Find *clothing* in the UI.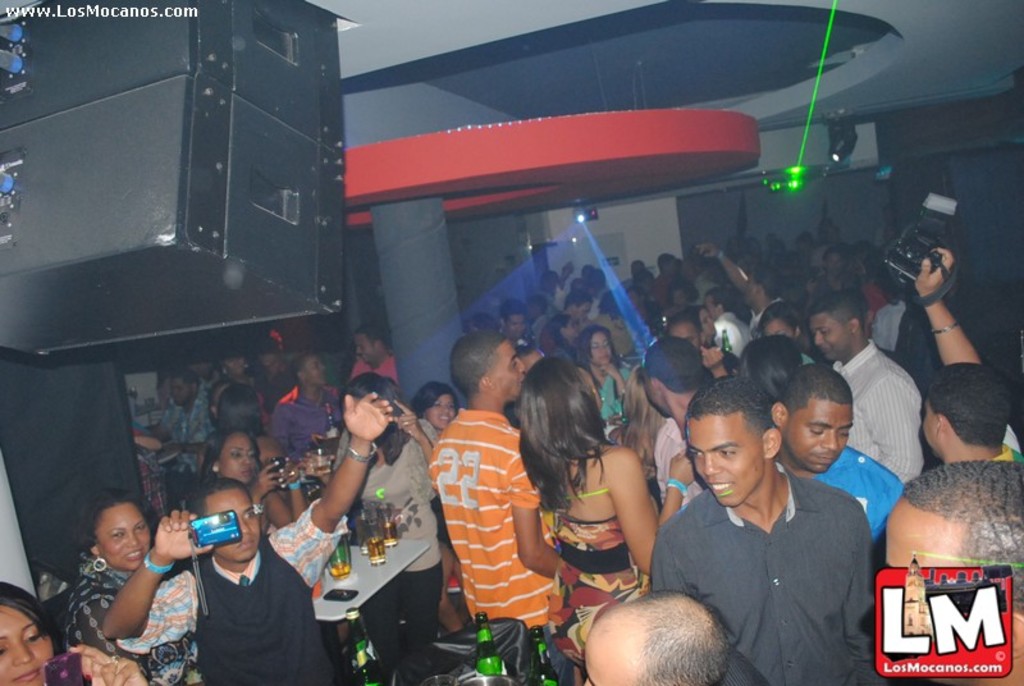
UI element at [x1=815, y1=444, x2=883, y2=548].
